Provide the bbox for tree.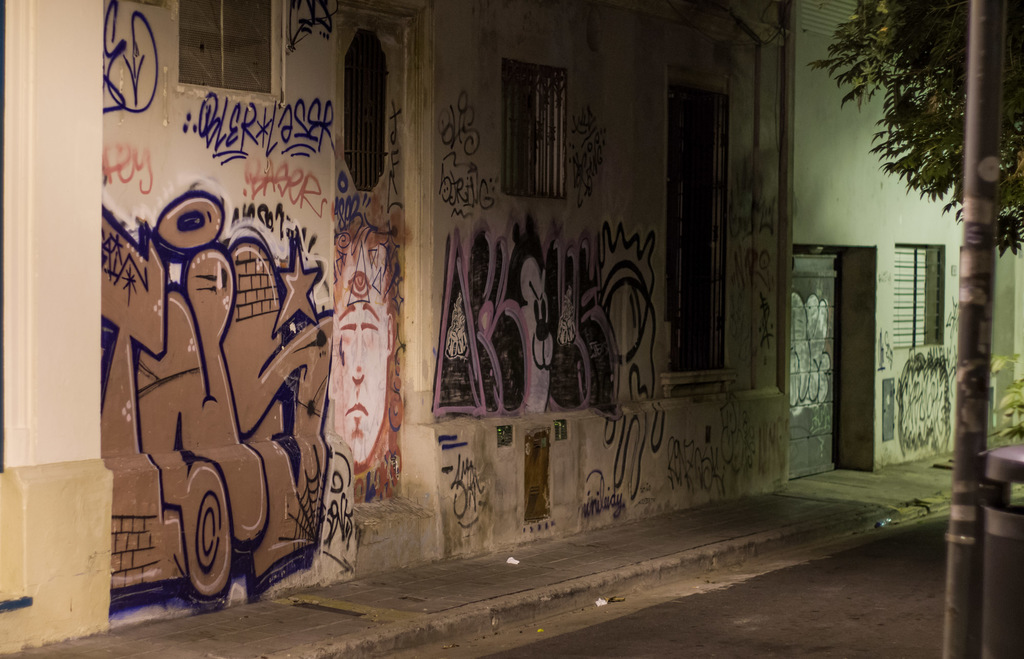
locate(810, 0, 1023, 257).
